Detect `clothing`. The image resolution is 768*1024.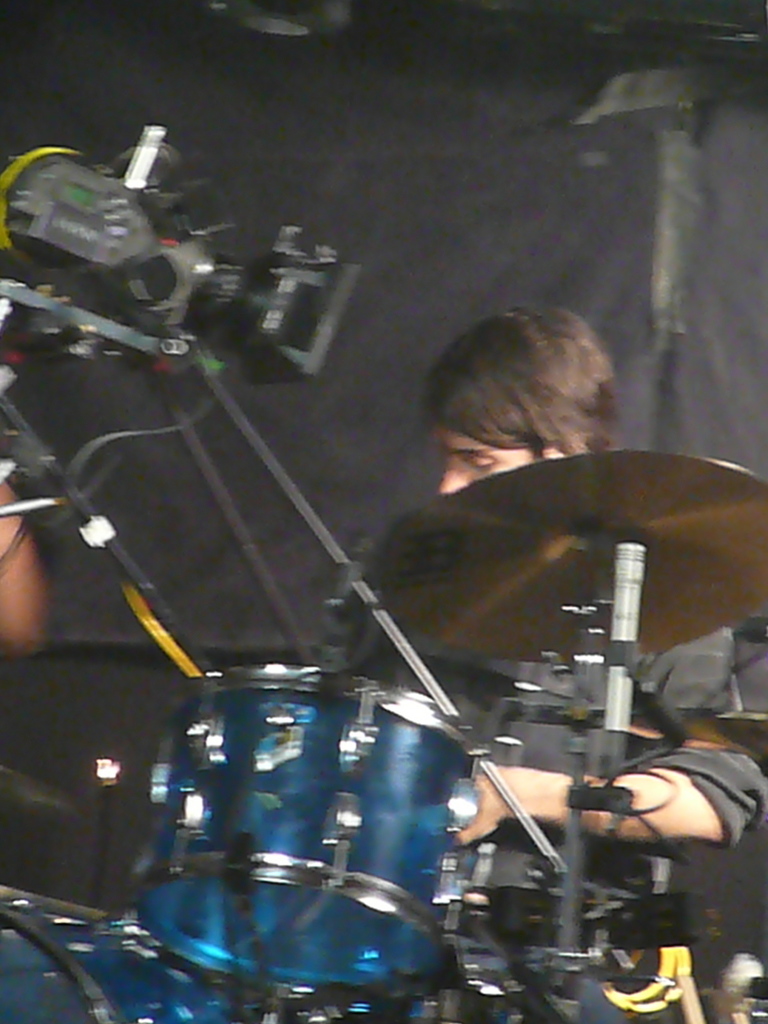
<box>287,562,767,1023</box>.
